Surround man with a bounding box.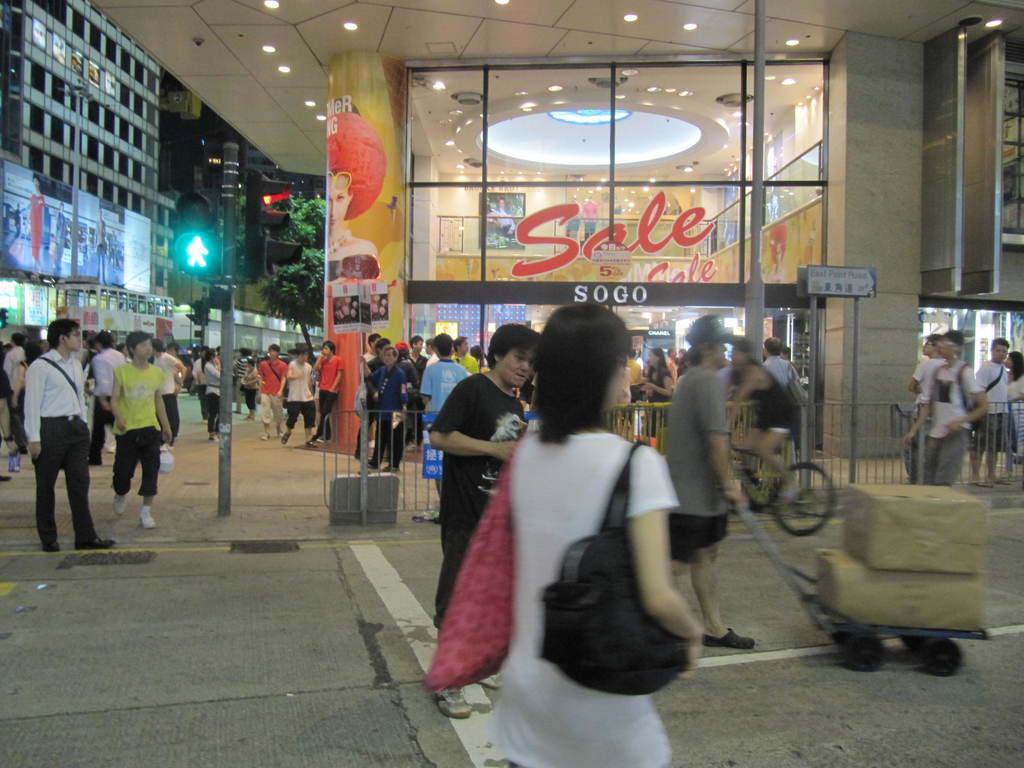
region(668, 314, 756, 645).
